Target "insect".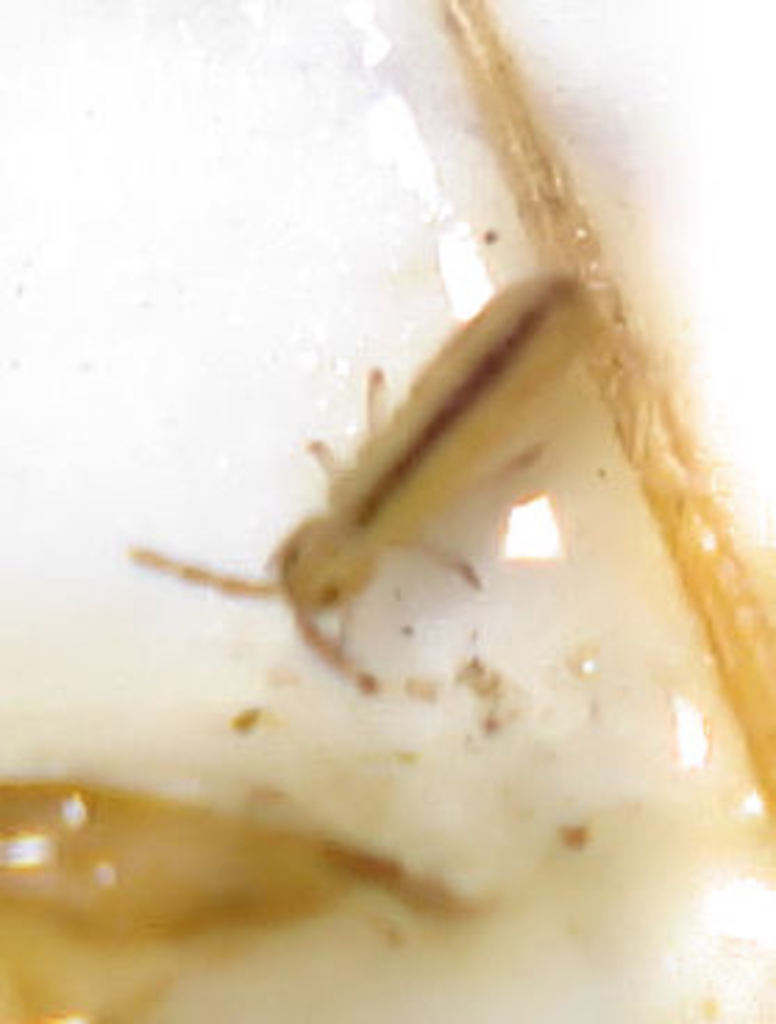
Target region: [131,267,590,693].
